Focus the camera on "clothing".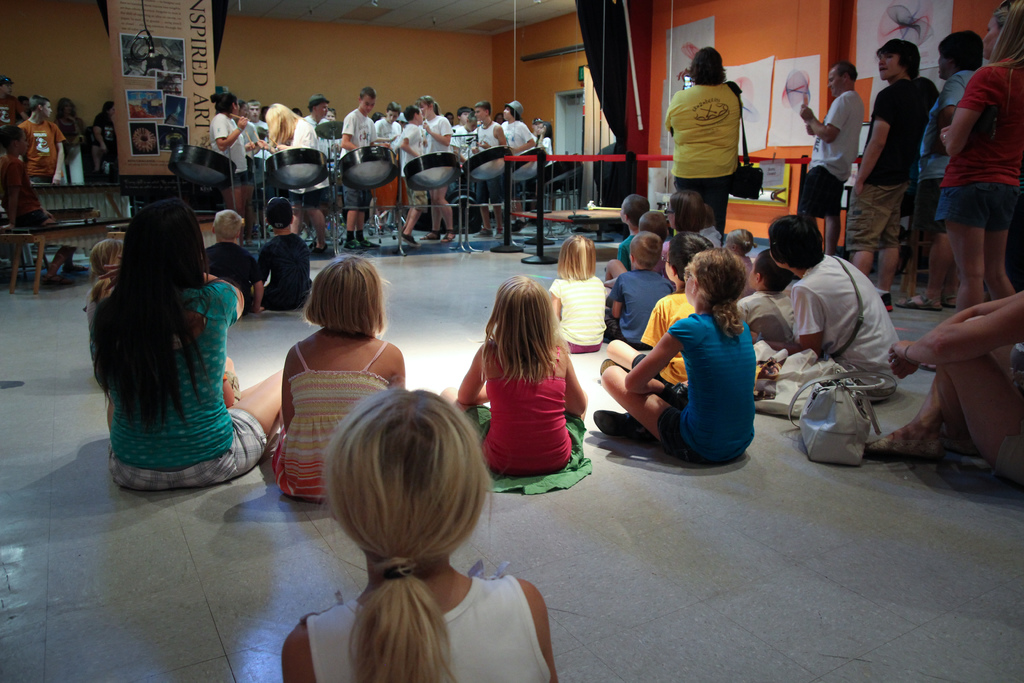
Focus region: [733,290,787,353].
